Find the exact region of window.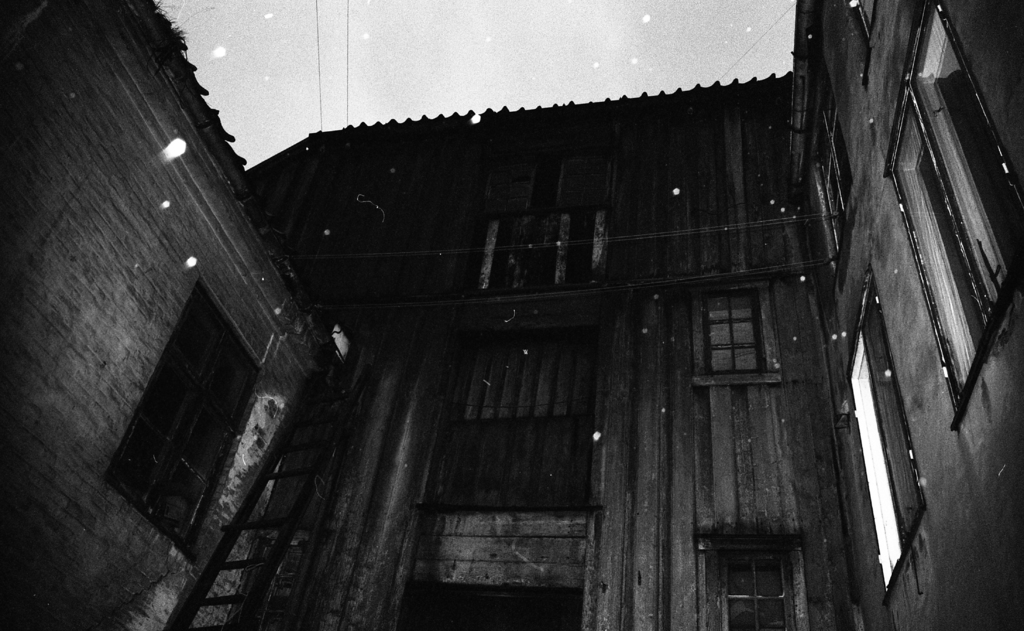
Exact region: pyautogui.locateOnScreen(104, 278, 265, 566).
